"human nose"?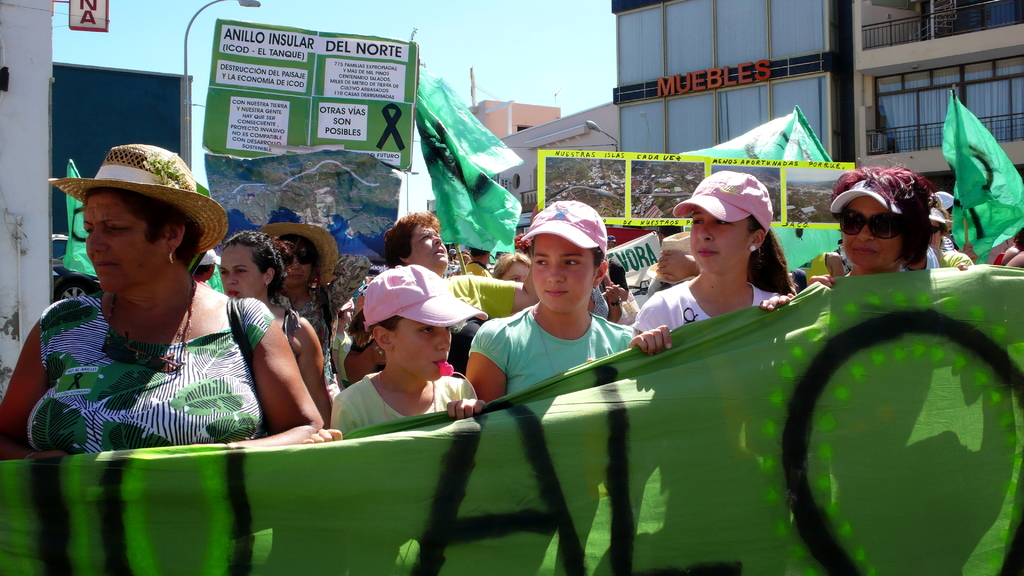
l=227, t=276, r=239, b=287
